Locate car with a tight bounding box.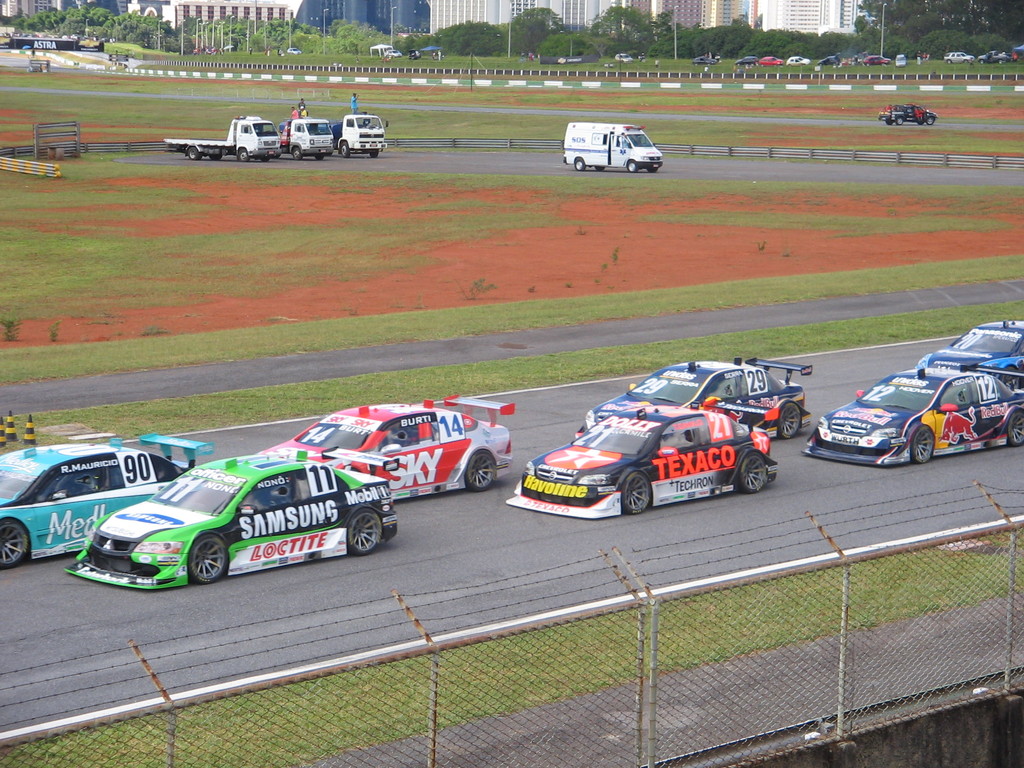
[916,319,1023,384].
